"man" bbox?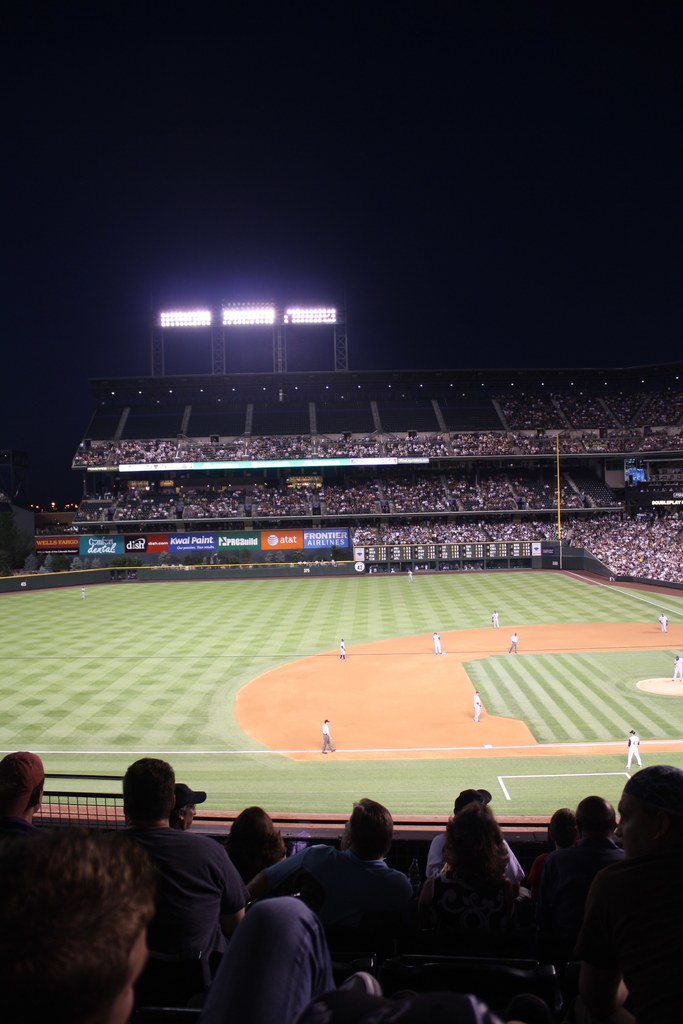
<bbox>250, 798, 408, 904</bbox>
